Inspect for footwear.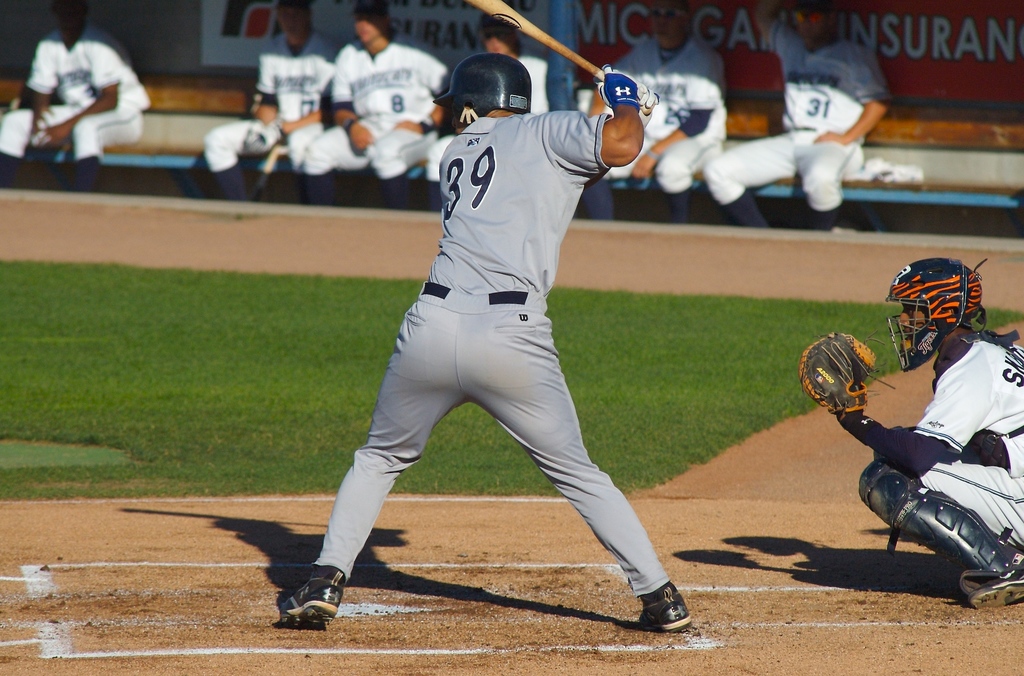
Inspection: [273,569,343,636].
